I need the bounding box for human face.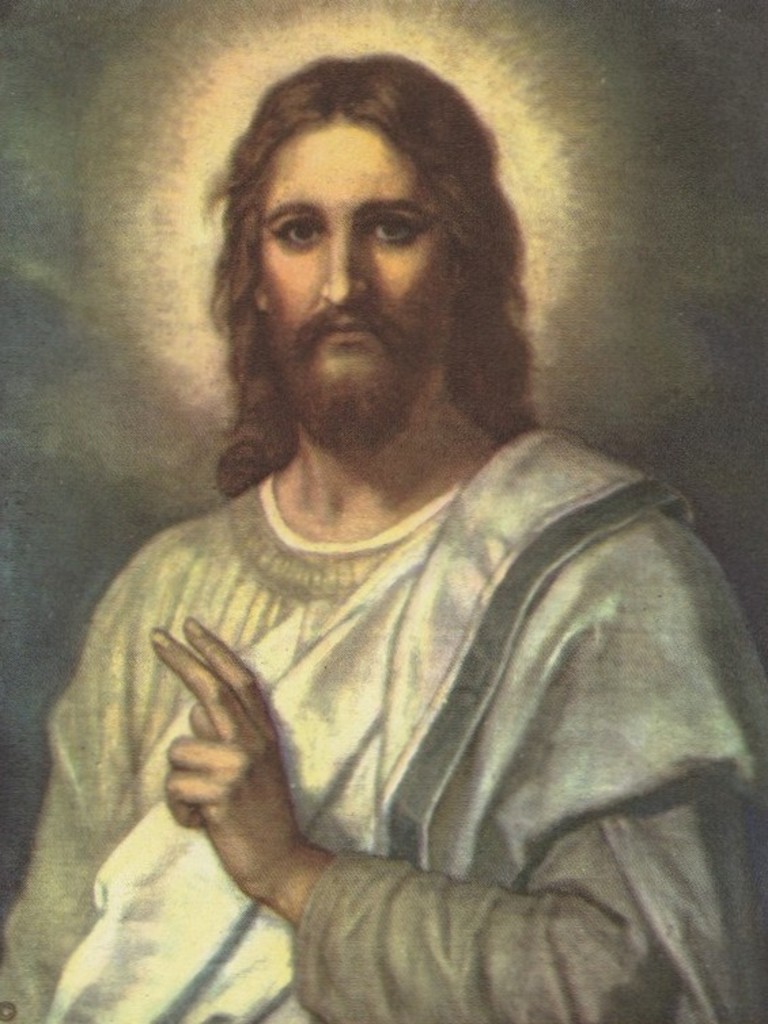
Here it is: box(251, 116, 451, 430).
